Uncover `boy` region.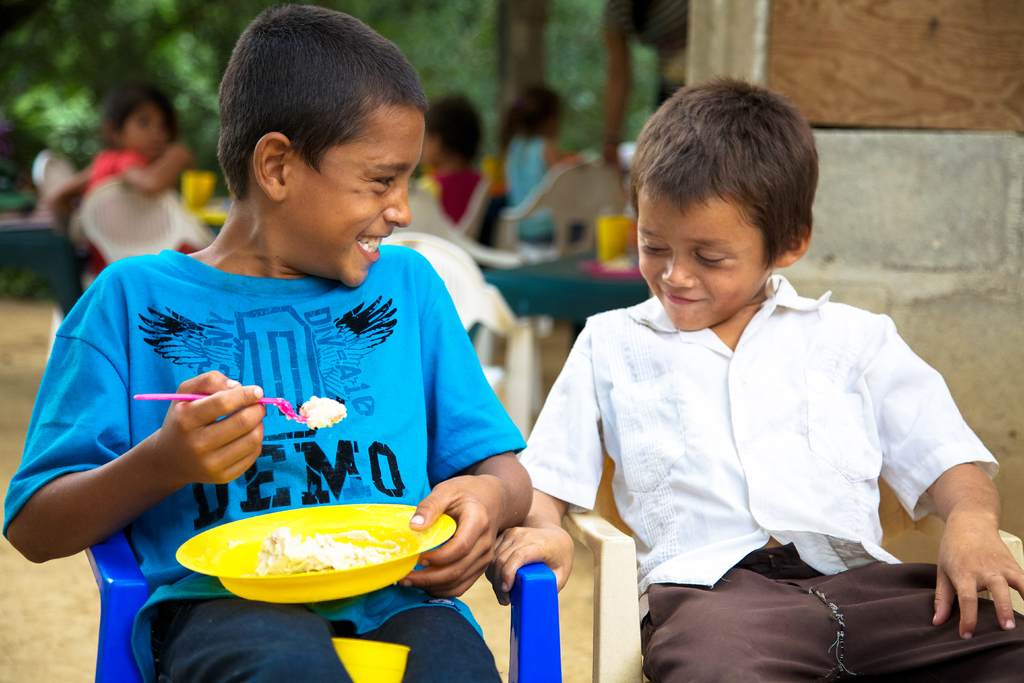
Uncovered: bbox=(0, 0, 538, 682).
